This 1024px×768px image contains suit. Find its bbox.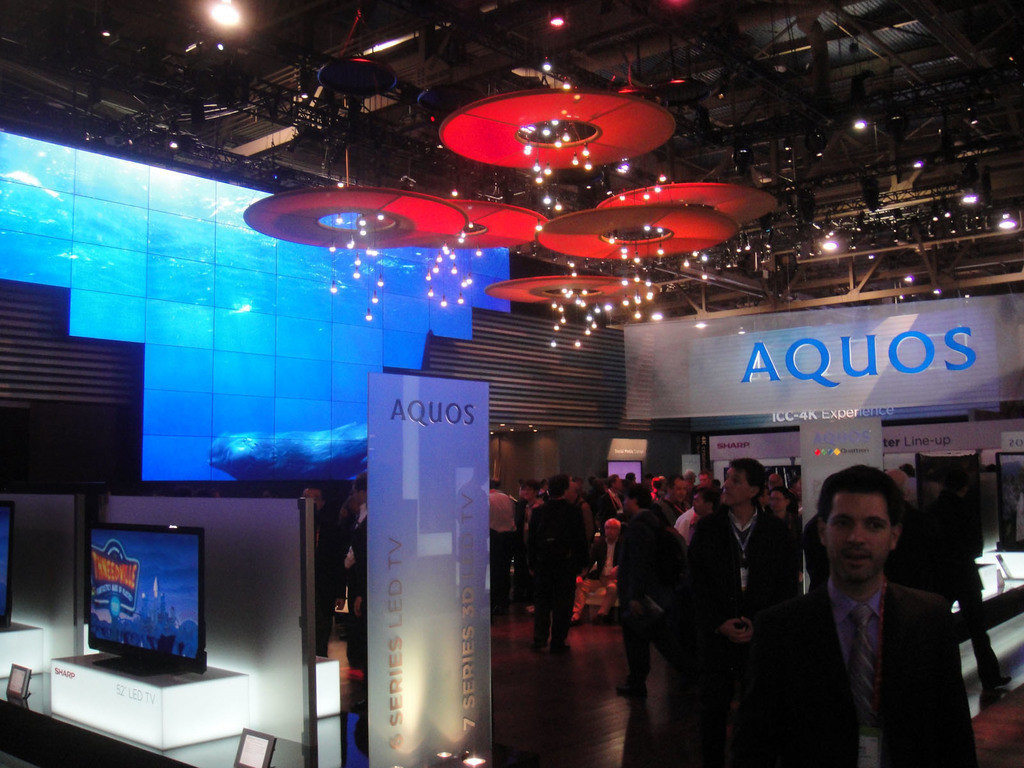
bbox=[909, 494, 1001, 675].
